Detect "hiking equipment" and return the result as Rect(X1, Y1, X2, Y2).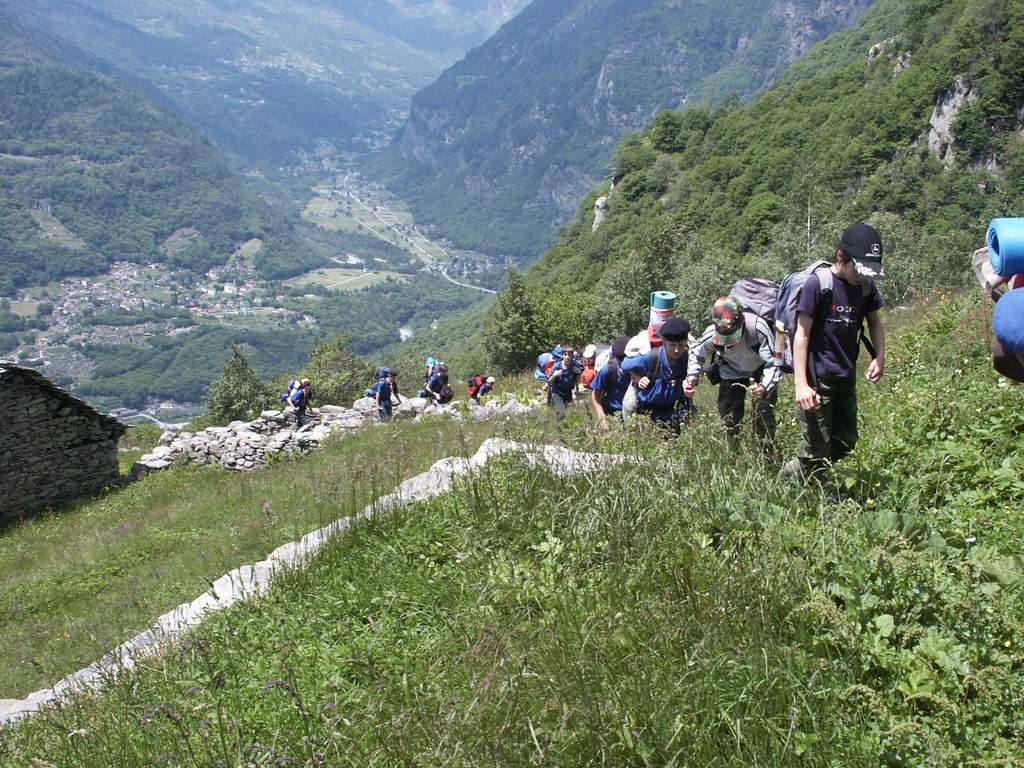
Rect(781, 457, 825, 507).
